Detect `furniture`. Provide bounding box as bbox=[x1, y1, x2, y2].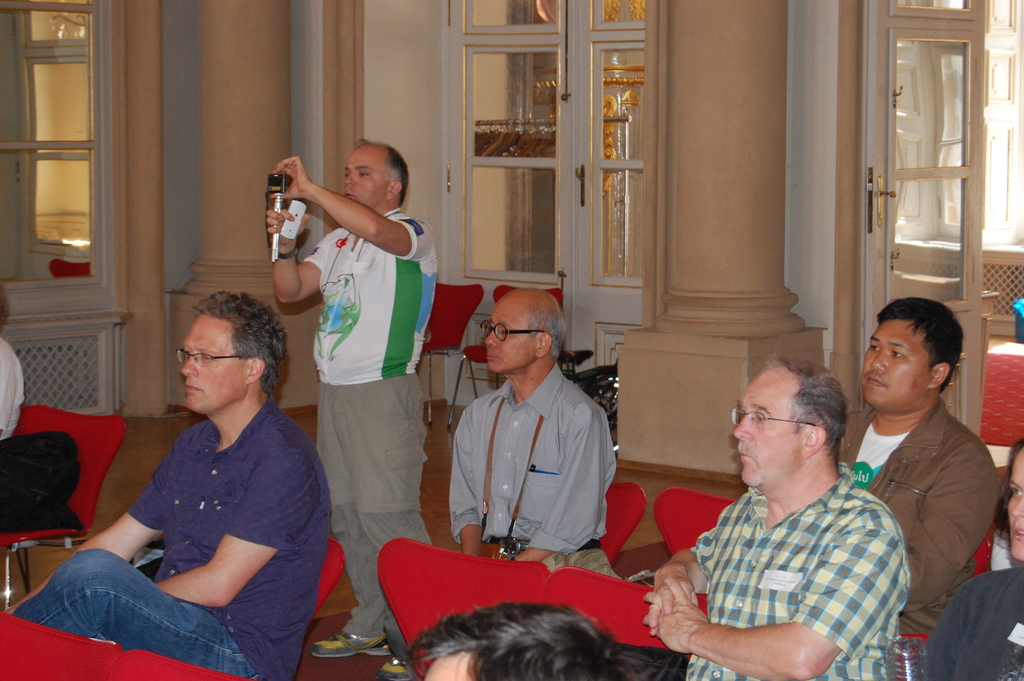
bbox=[0, 400, 125, 611].
